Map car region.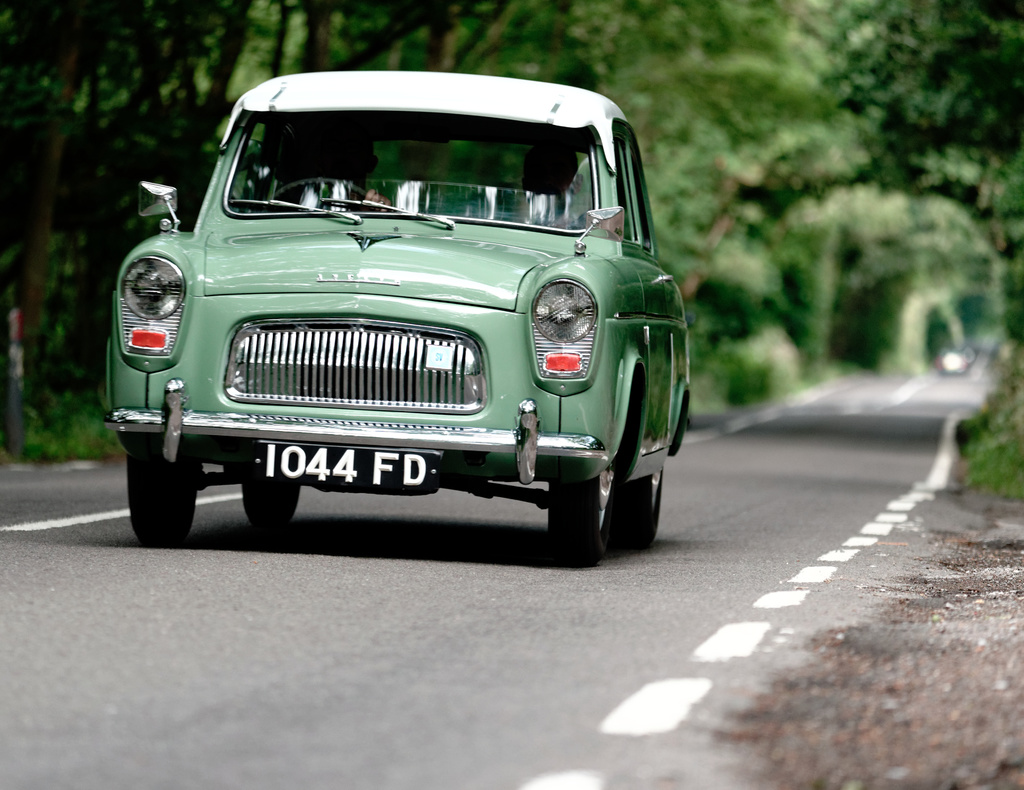
Mapped to select_region(102, 68, 686, 562).
